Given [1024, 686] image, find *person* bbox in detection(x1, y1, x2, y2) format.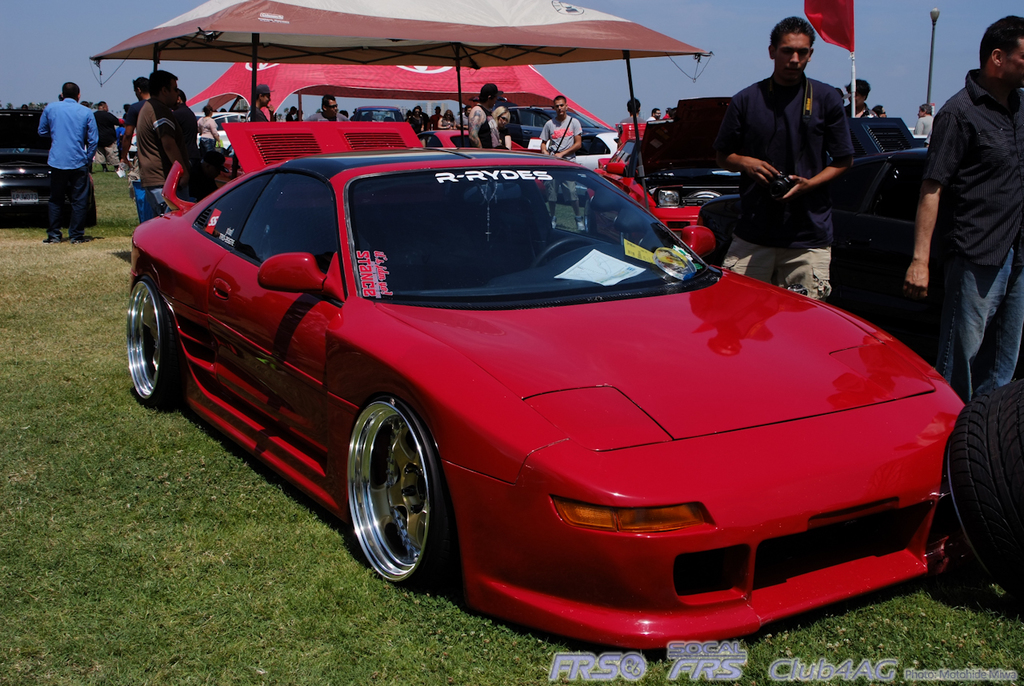
detection(20, 104, 35, 109).
